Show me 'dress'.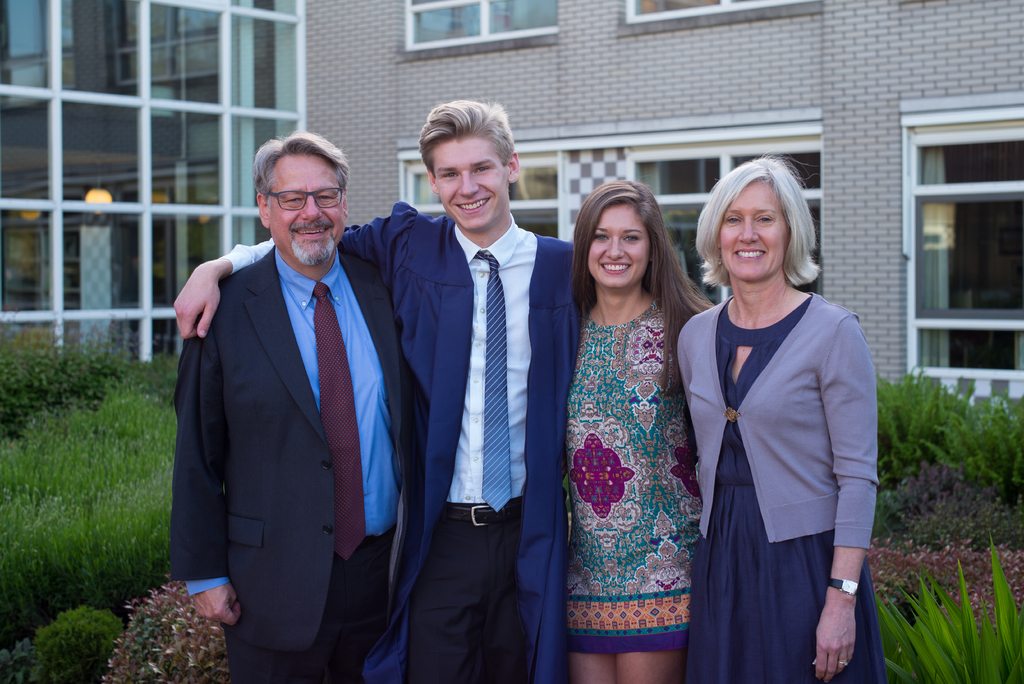
'dress' is here: (x1=566, y1=300, x2=703, y2=649).
